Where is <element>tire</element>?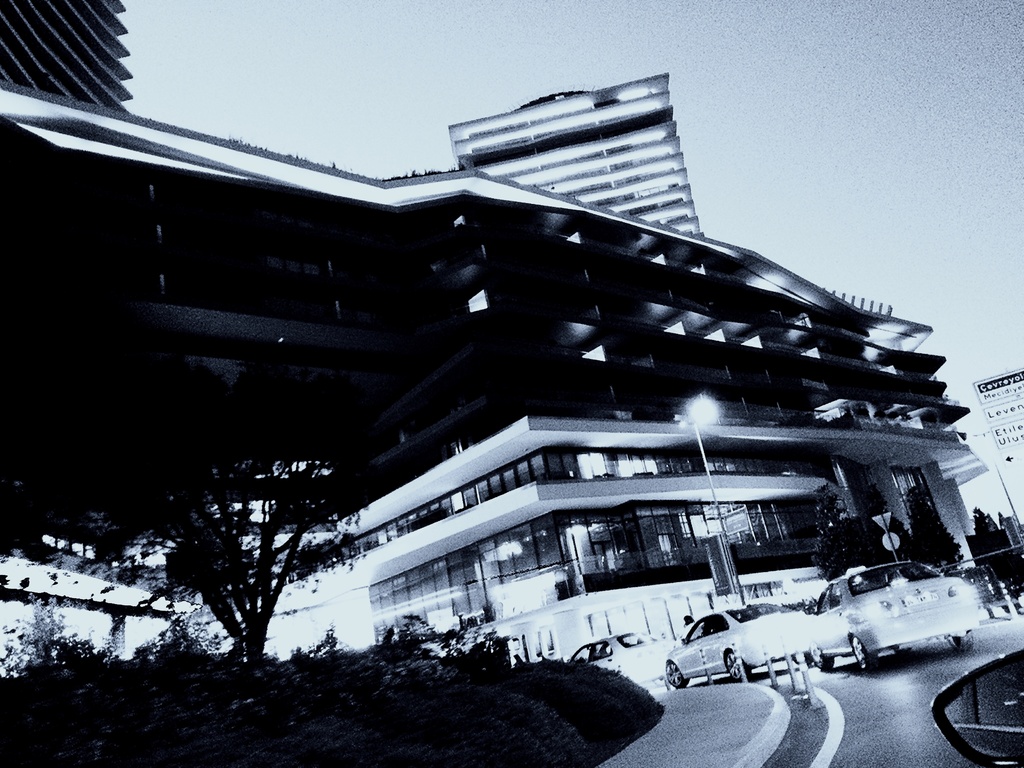
BBox(724, 649, 755, 677).
